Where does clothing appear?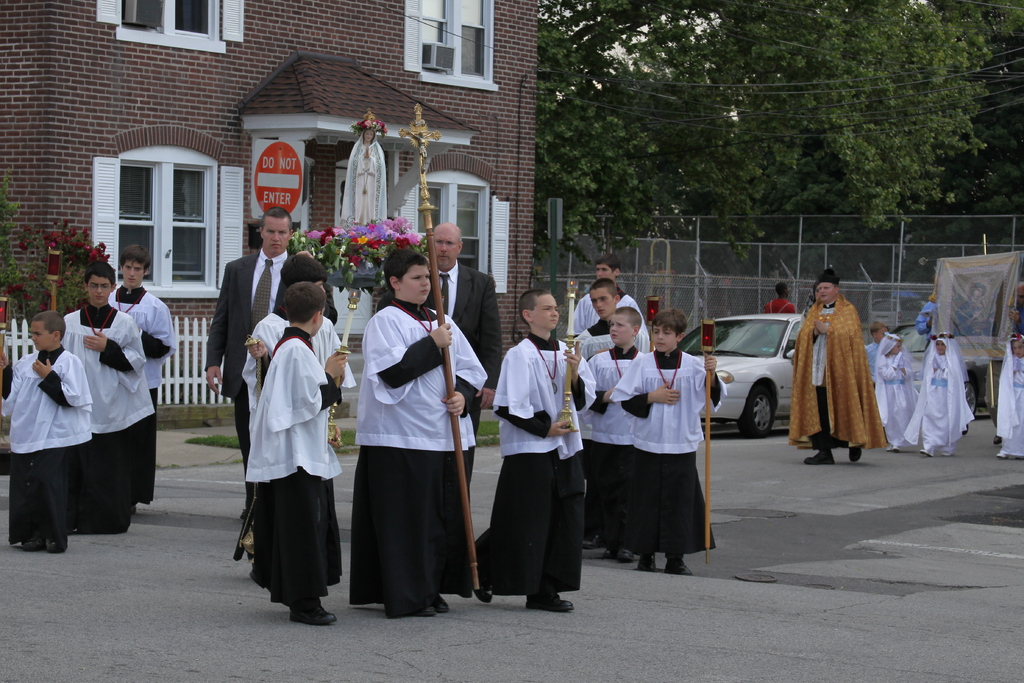
Appears at pyautogui.locateOnScreen(954, 299, 992, 335).
